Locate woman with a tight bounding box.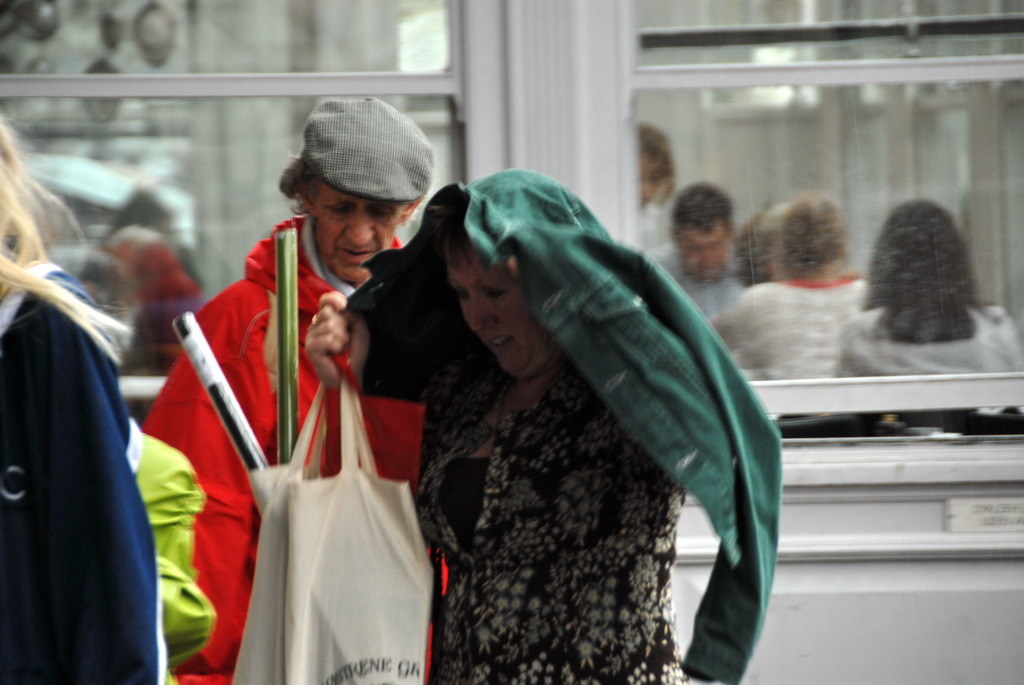
BBox(323, 97, 804, 683).
